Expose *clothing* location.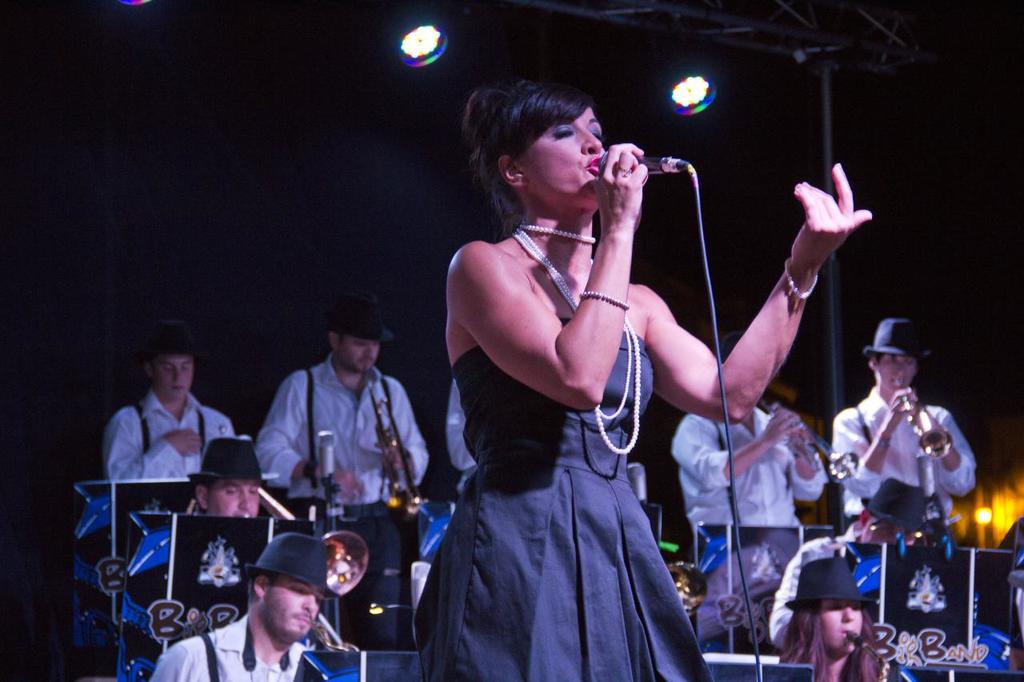
Exposed at 410, 337, 714, 681.
